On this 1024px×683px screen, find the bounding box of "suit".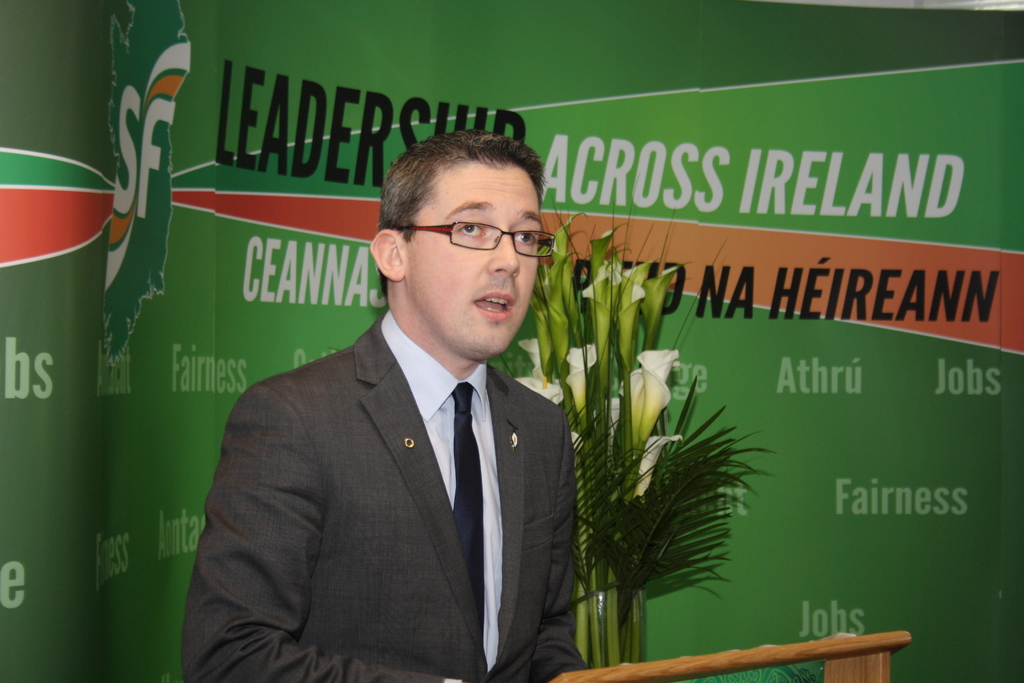
Bounding box: BBox(154, 296, 564, 666).
